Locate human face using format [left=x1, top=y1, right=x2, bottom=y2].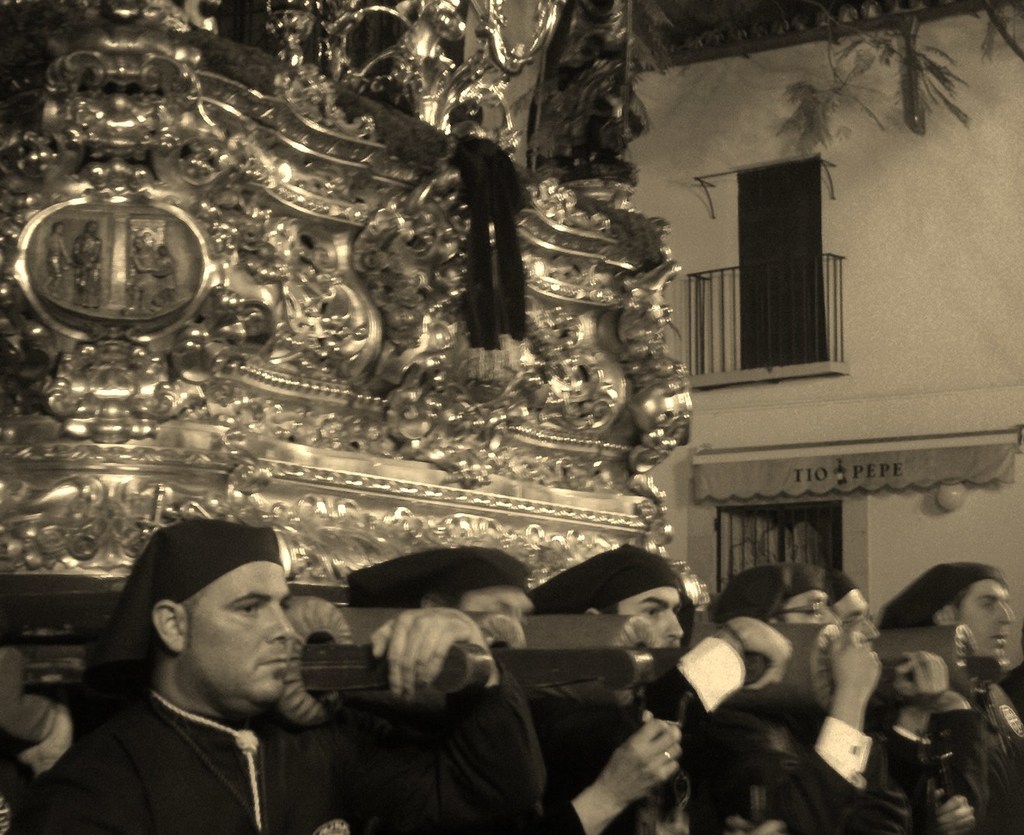
[left=451, top=586, right=541, bottom=645].
